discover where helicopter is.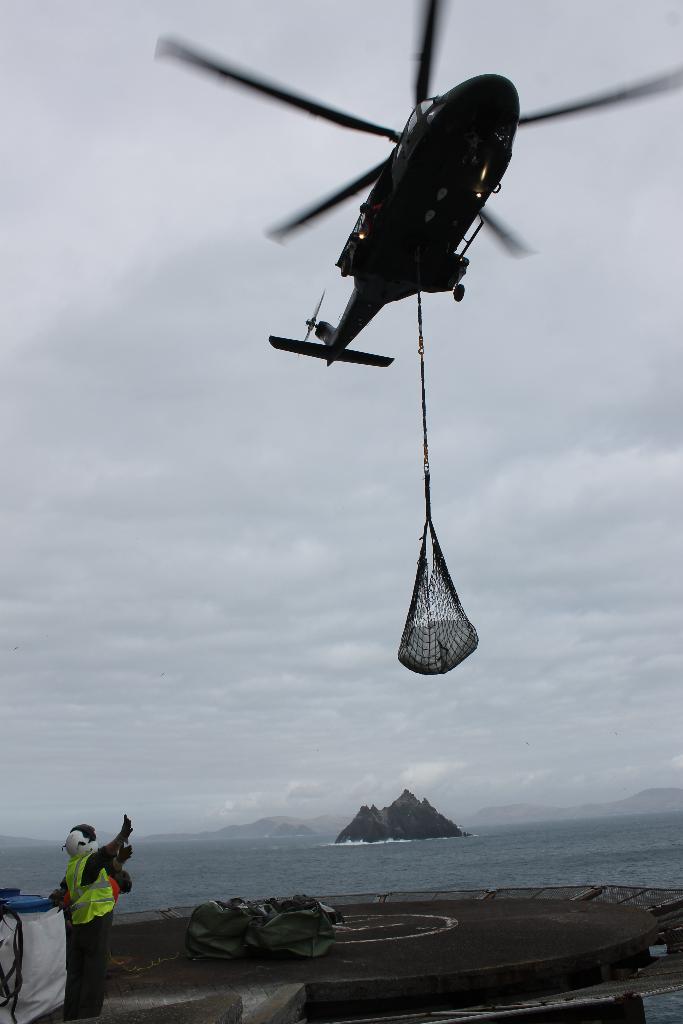
Discovered at x1=137, y1=28, x2=655, y2=367.
